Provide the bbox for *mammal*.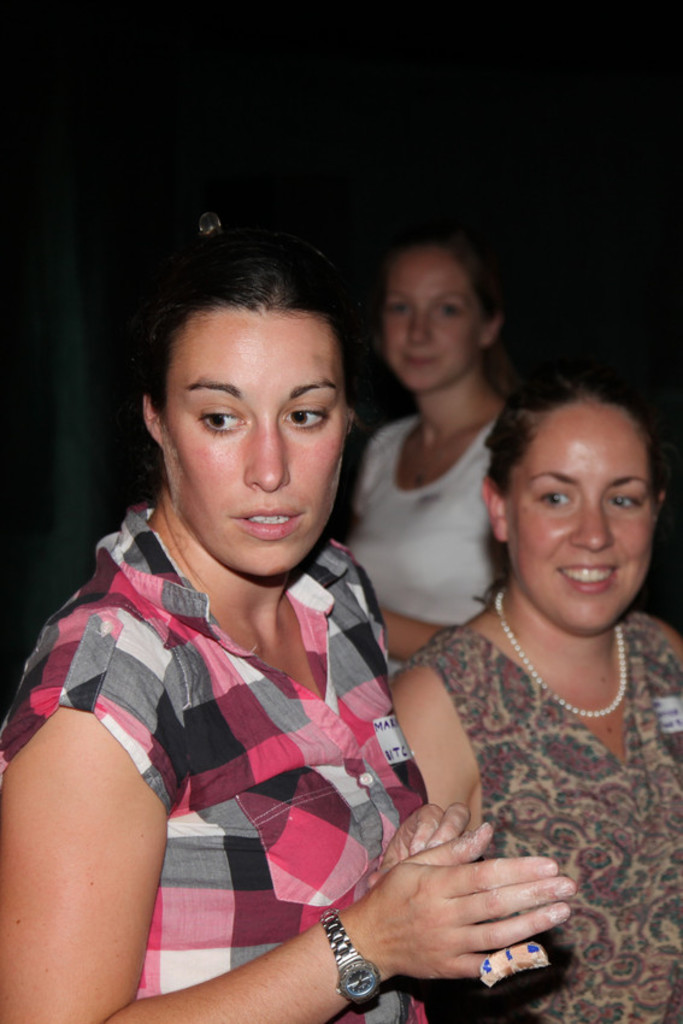
rect(0, 225, 573, 1023).
